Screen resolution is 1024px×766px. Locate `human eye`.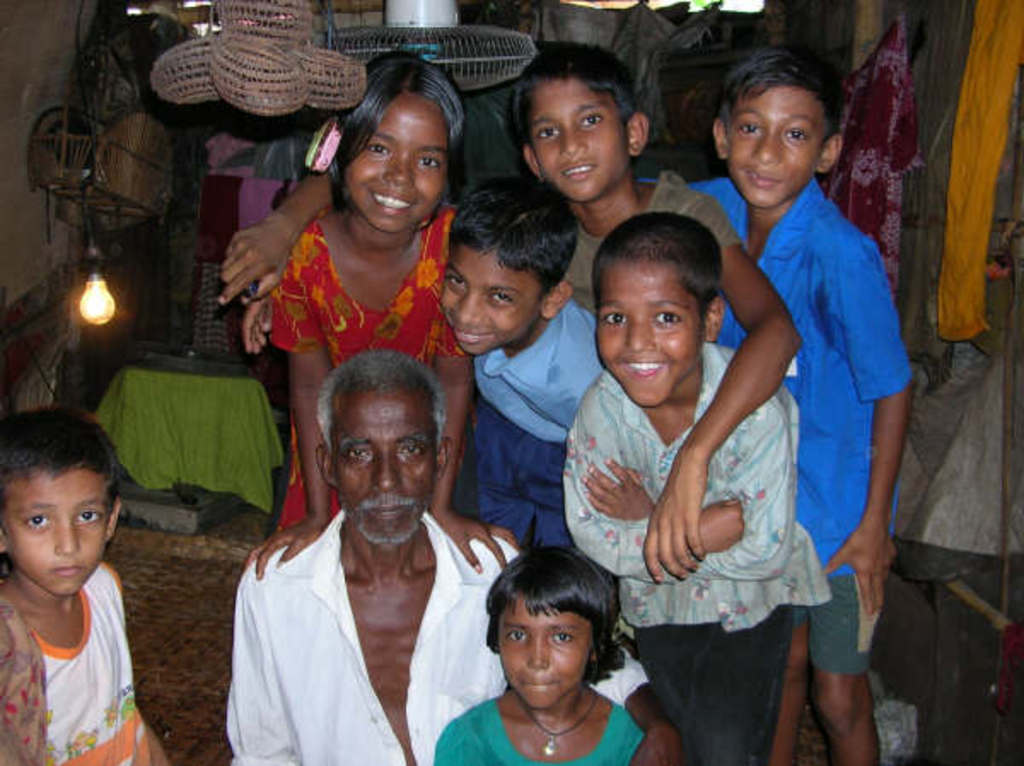
780/121/809/148.
